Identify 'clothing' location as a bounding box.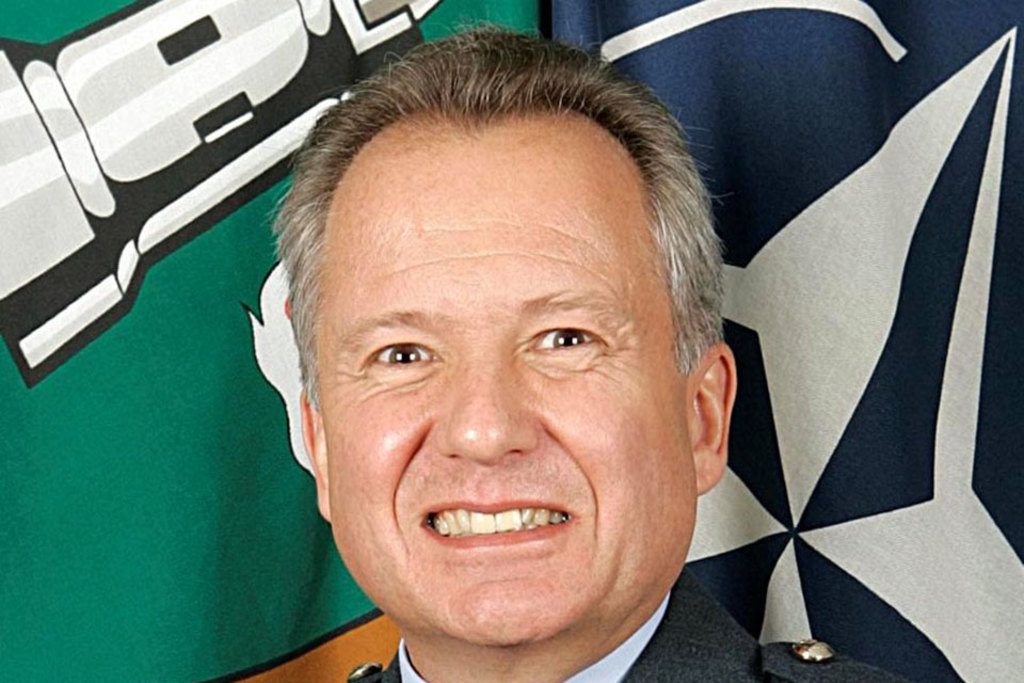
346,560,910,682.
